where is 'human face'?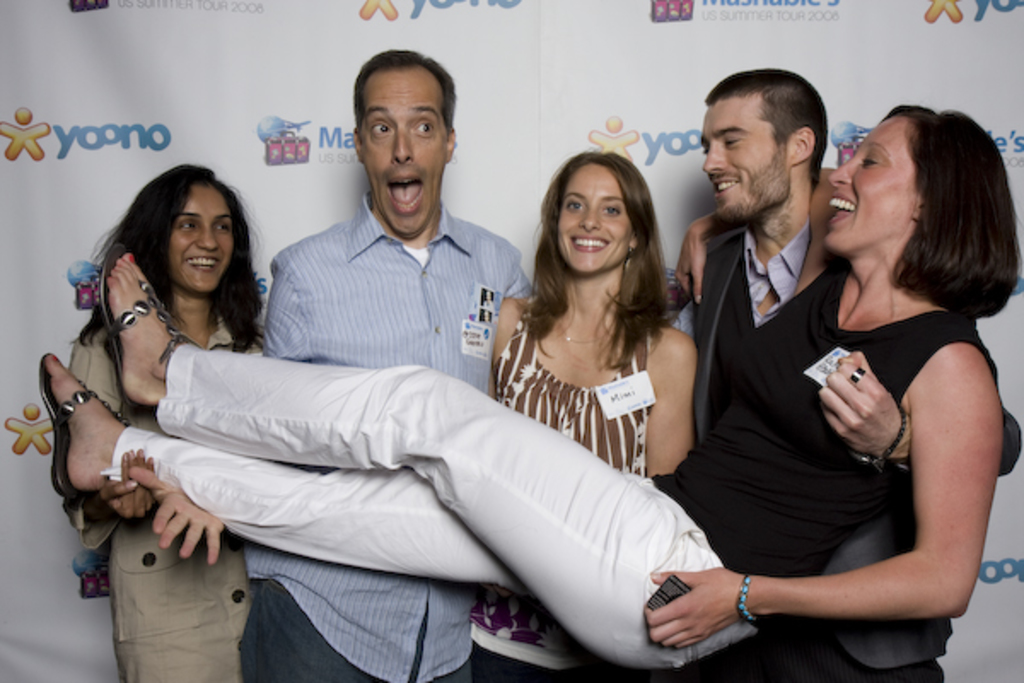
[696, 101, 790, 222].
